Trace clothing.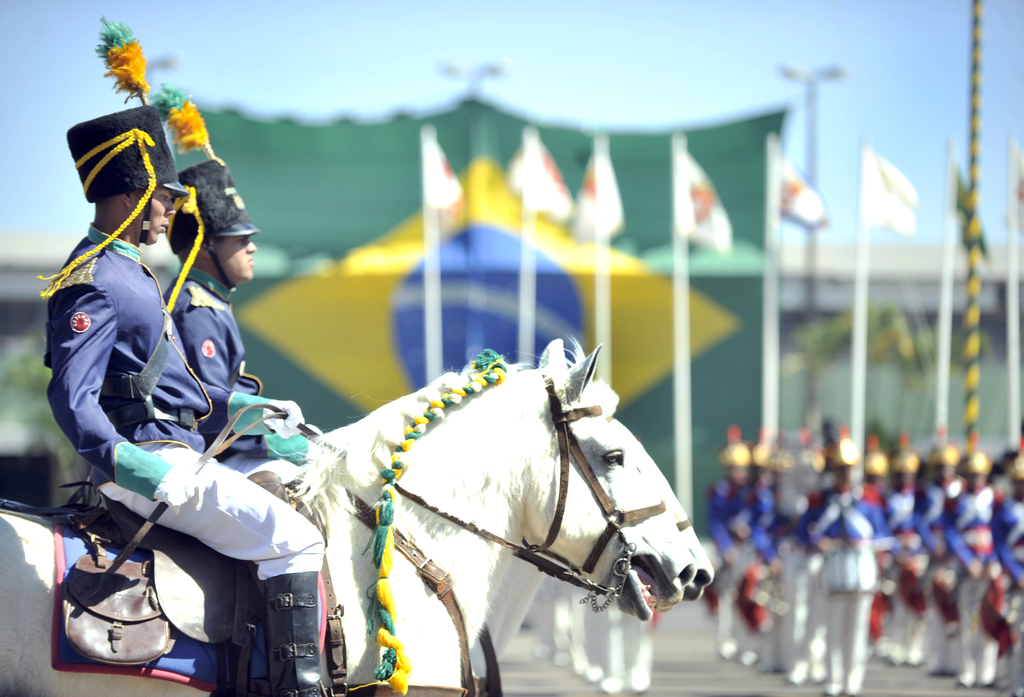
Traced to 47:178:303:655.
